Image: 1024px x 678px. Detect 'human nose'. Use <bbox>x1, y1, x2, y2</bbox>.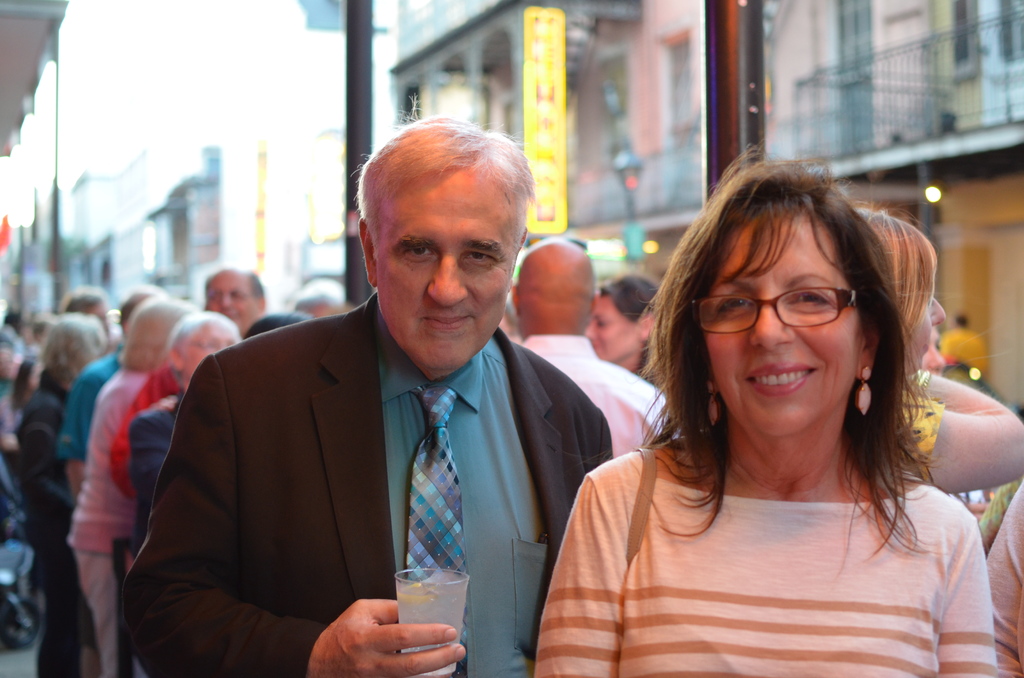
<bbox>428, 254, 468, 310</bbox>.
